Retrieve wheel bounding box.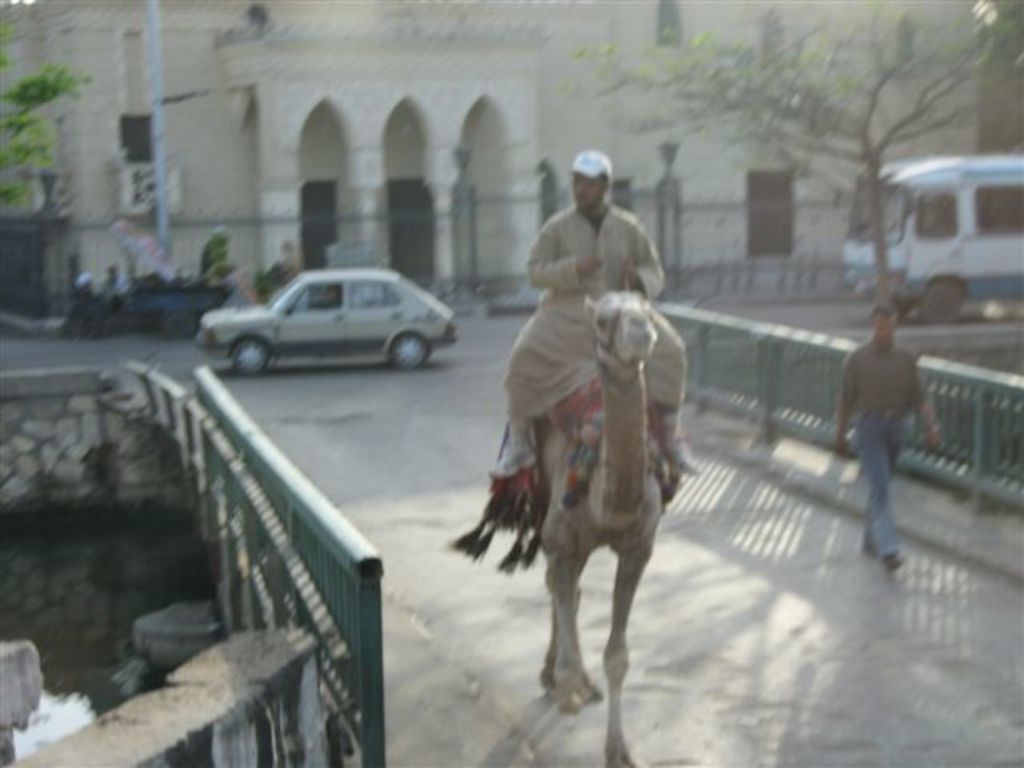
Bounding box: x1=390 y1=328 x2=429 y2=379.
